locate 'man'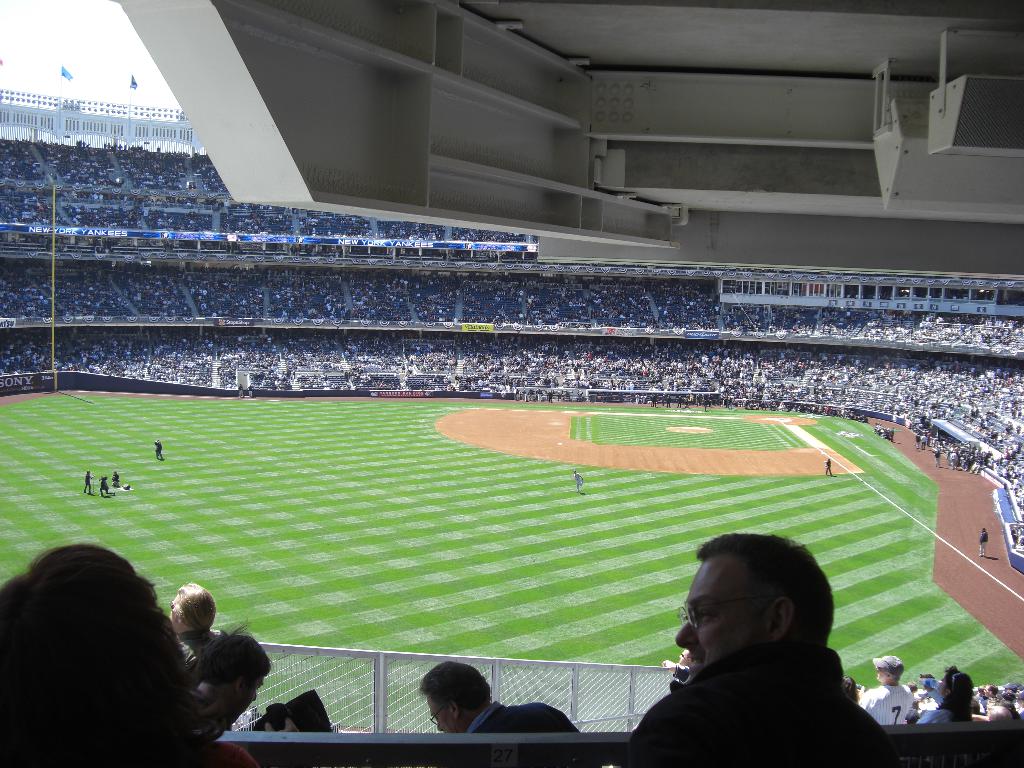
(x1=152, y1=439, x2=164, y2=460)
